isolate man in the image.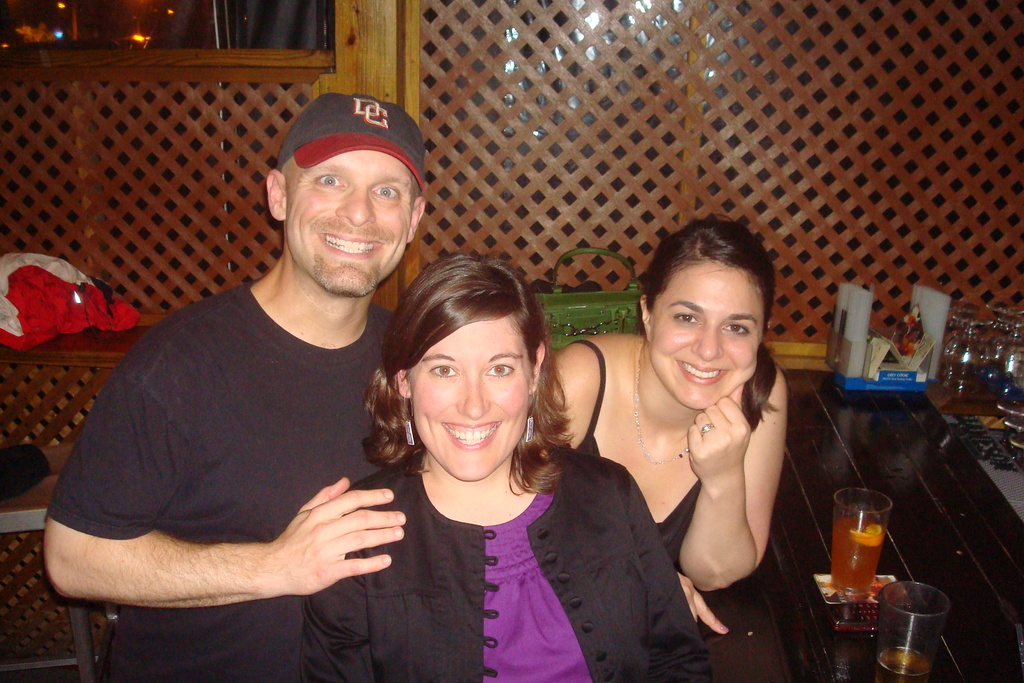
Isolated region: BBox(37, 92, 429, 682).
